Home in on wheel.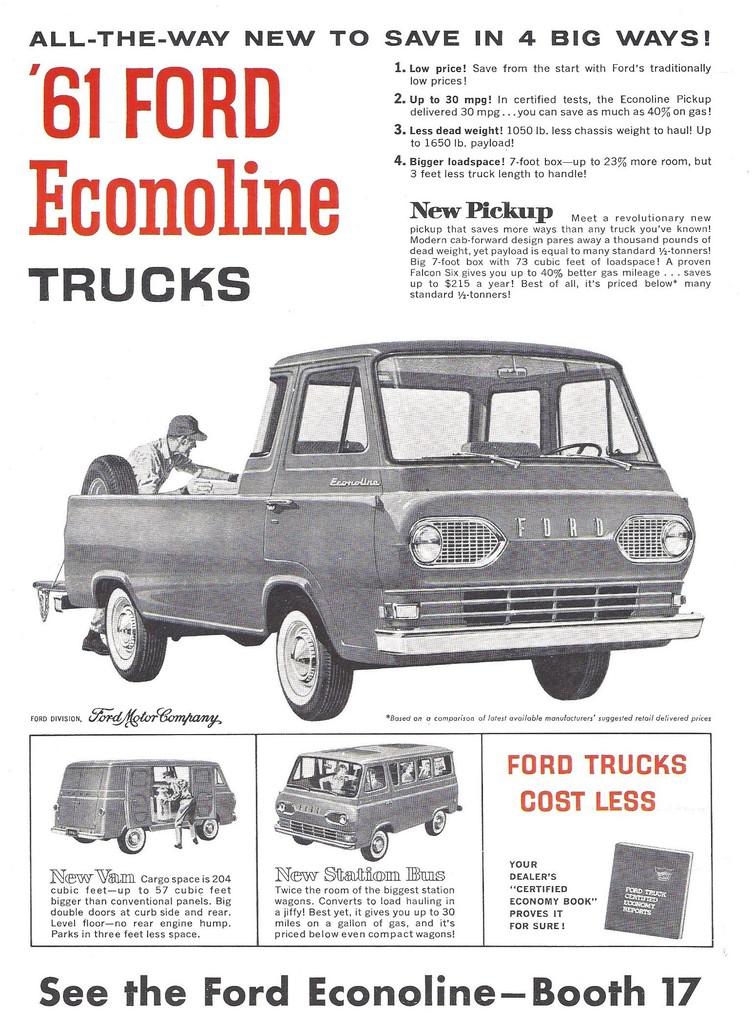
Homed in at box=[360, 832, 386, 860].
